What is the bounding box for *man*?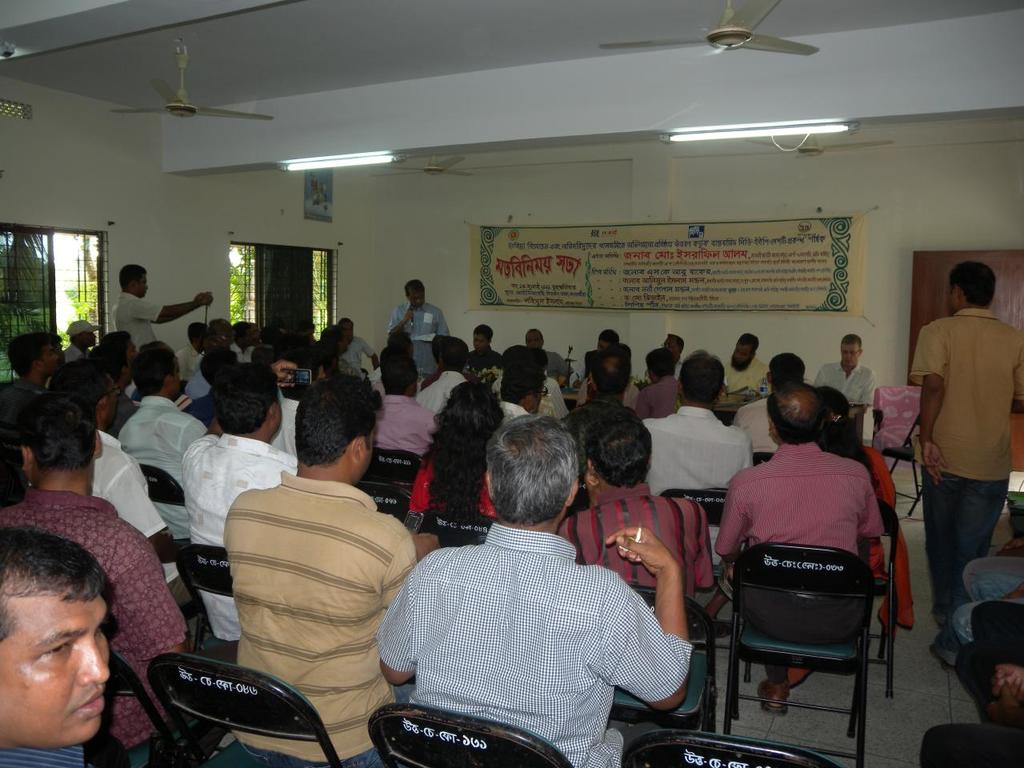
{"x1": 668, "y1": 333, "x2": 690, "y2": 372}.
